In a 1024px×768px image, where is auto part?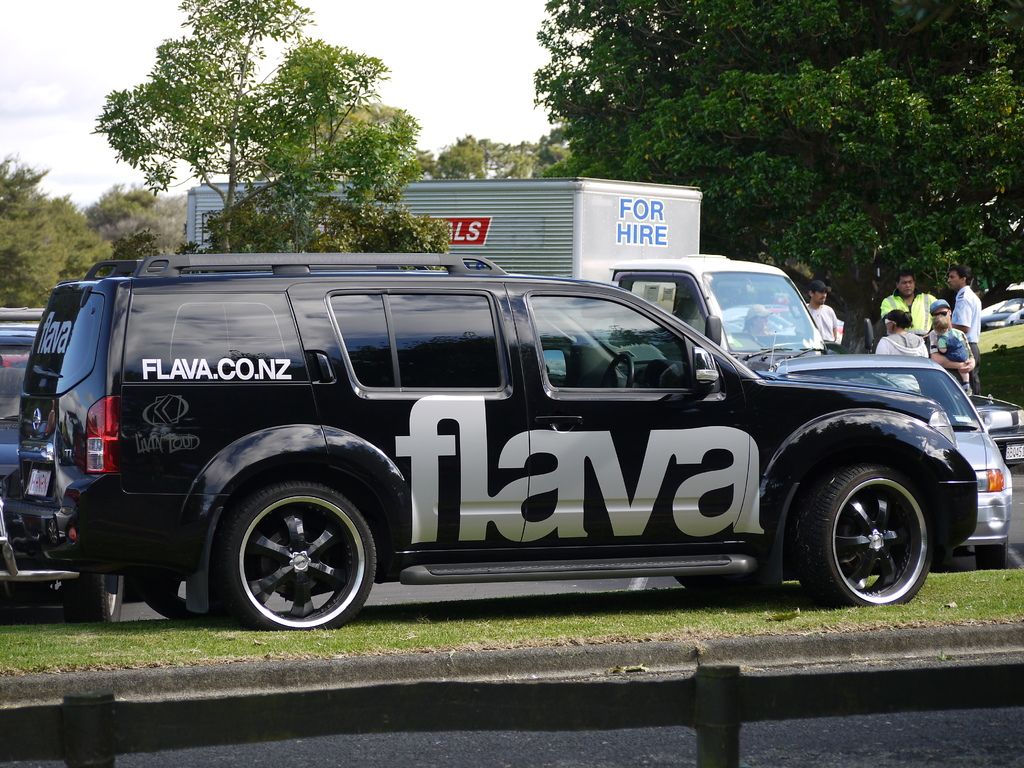
bbox(771, 346, 1020, 569).
